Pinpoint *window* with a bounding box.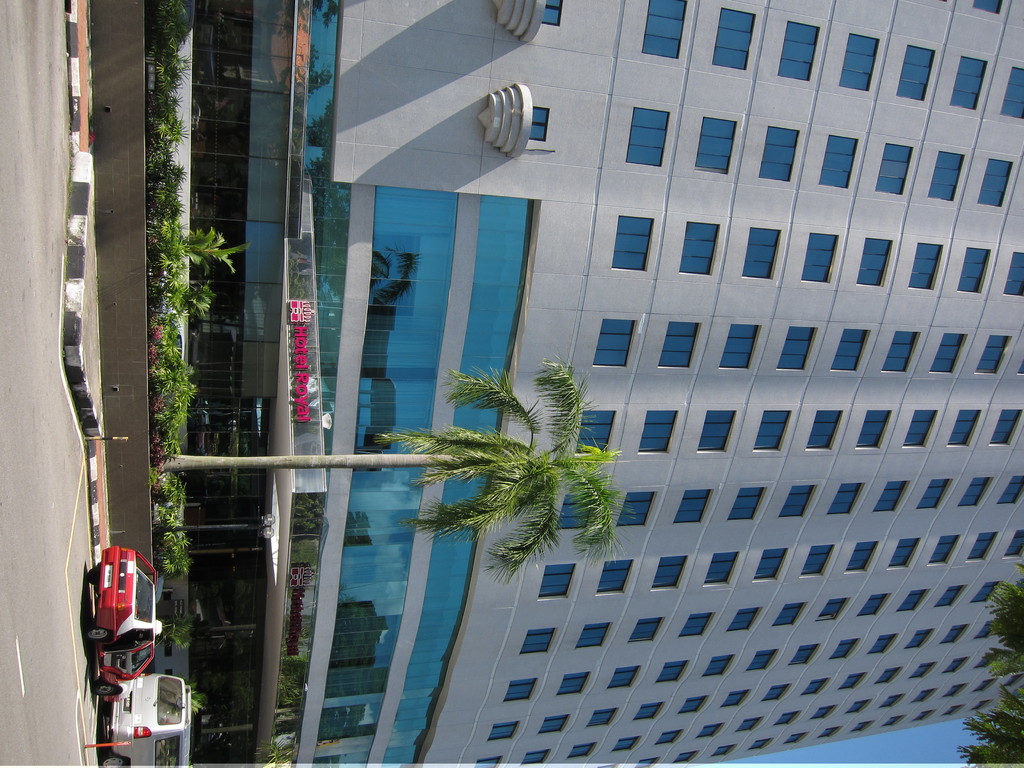
(x1=772, y1=593, x2=812, y2=634).
